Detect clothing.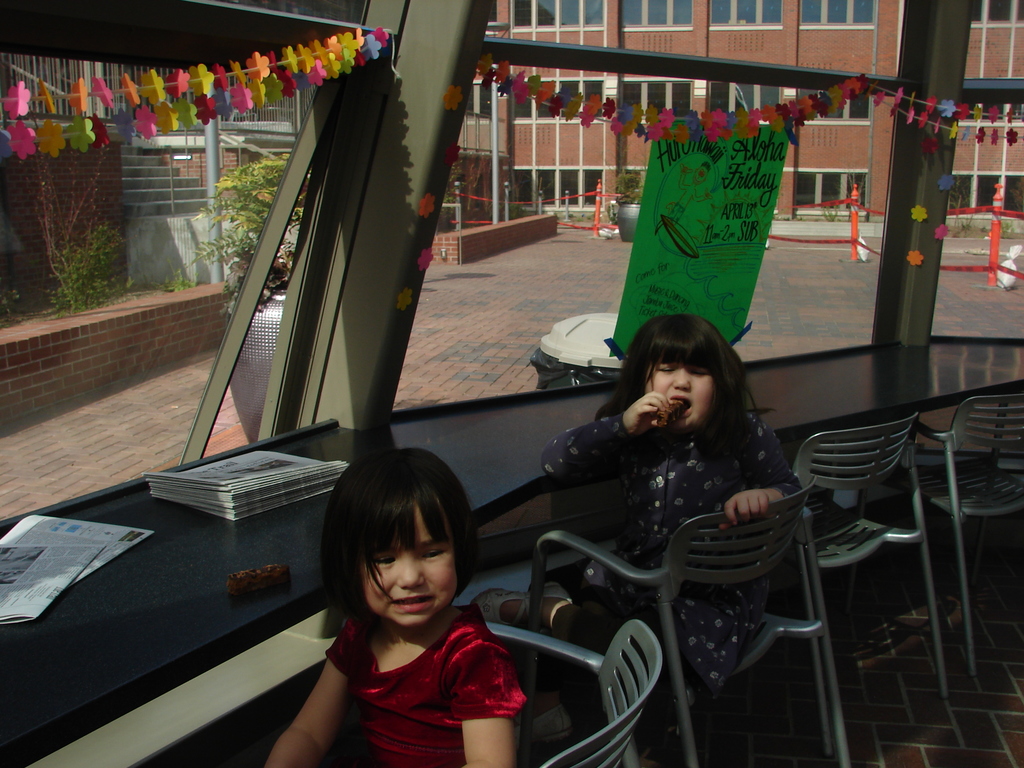
Detected at l=230, t=288, r=294, b=436.
